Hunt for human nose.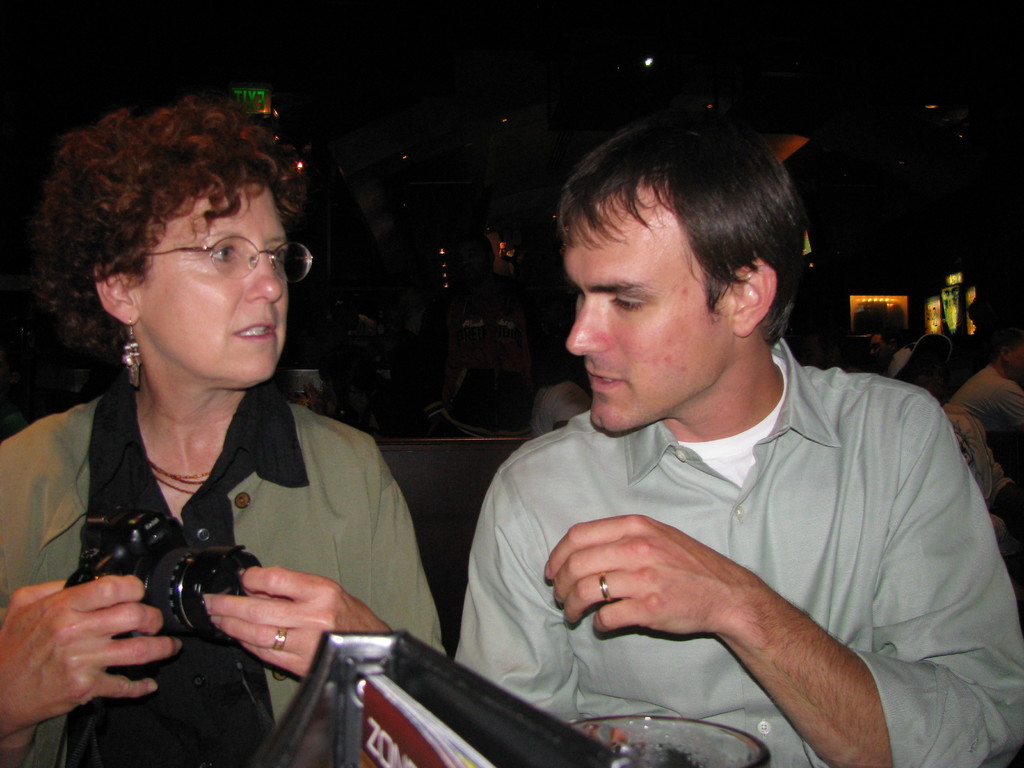
Hunted down at 566:295:612:358.
